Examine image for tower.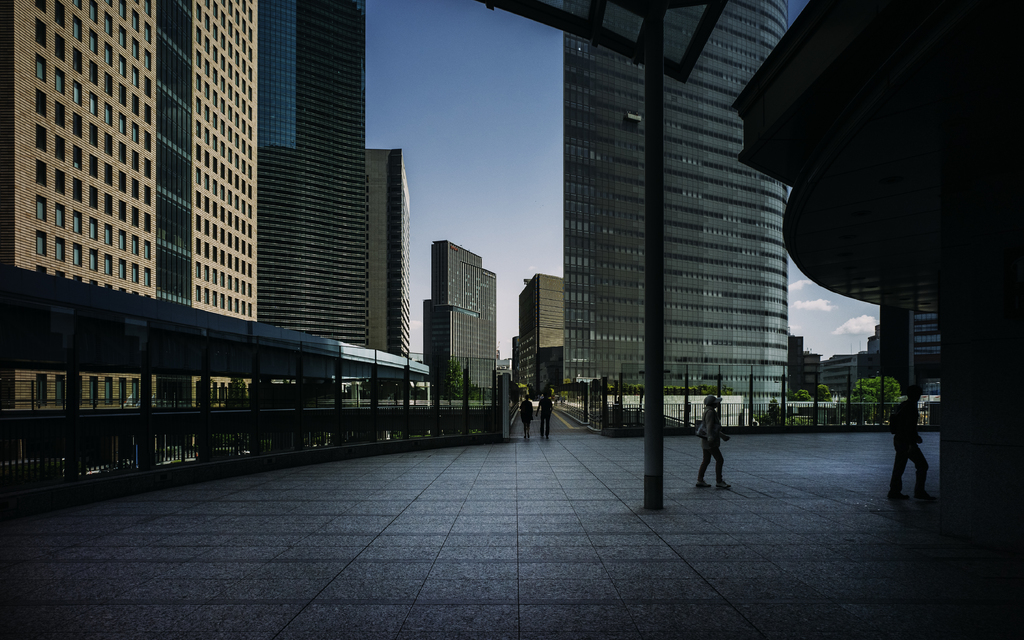
Examination result: (left=368, top=149, right=409, bottom=357).
